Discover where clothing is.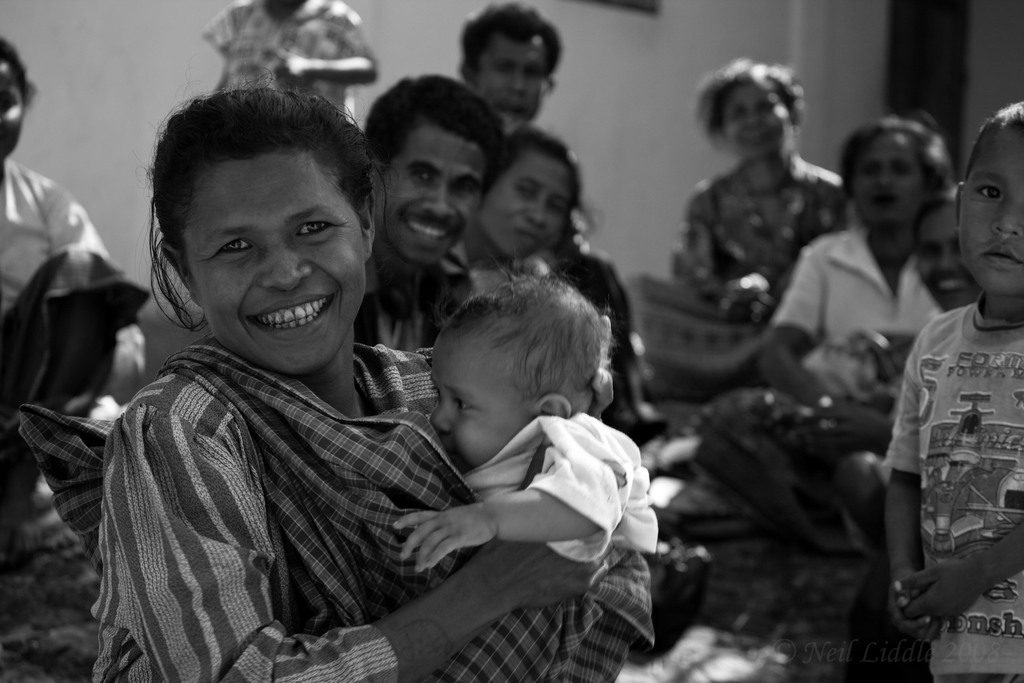
Discovered at 0/144/152/394.
